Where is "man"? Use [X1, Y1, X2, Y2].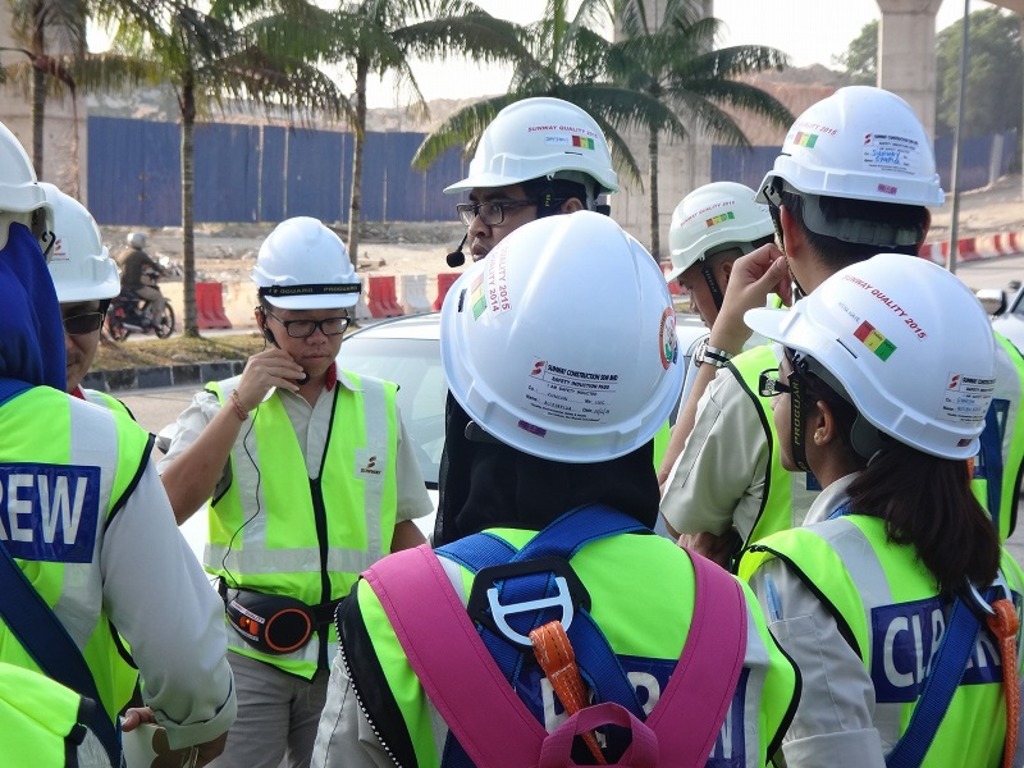
[125, 238, 357, 745].
